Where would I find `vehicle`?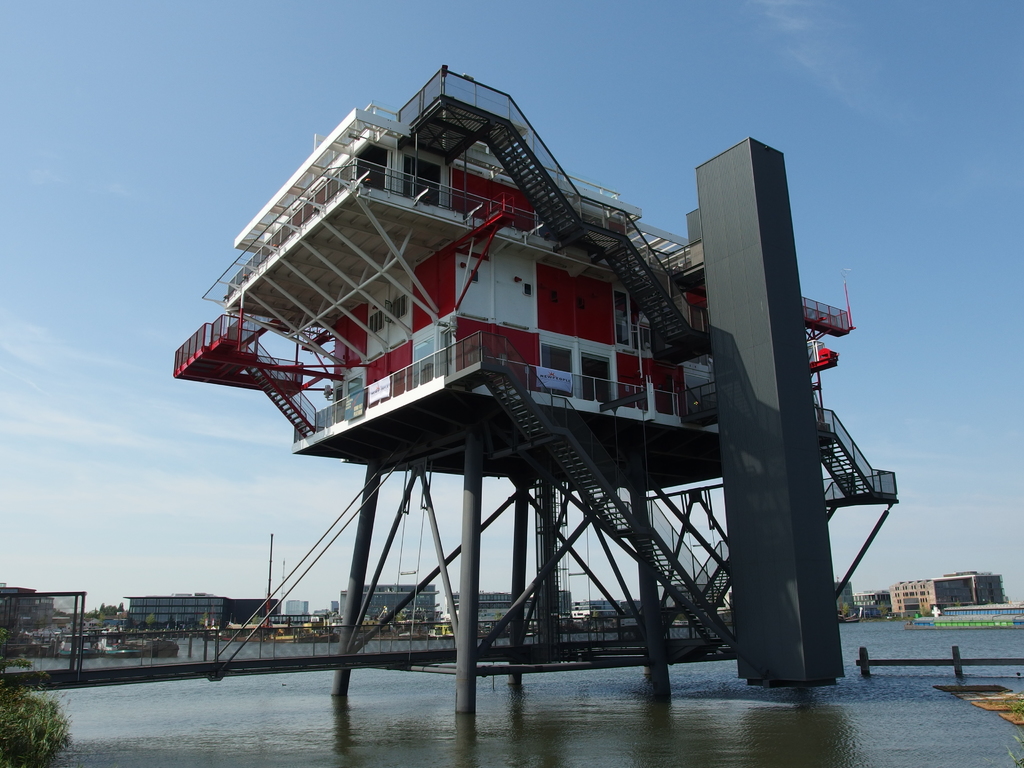
At x1=417, y1=619, x2=468, y2=659.
